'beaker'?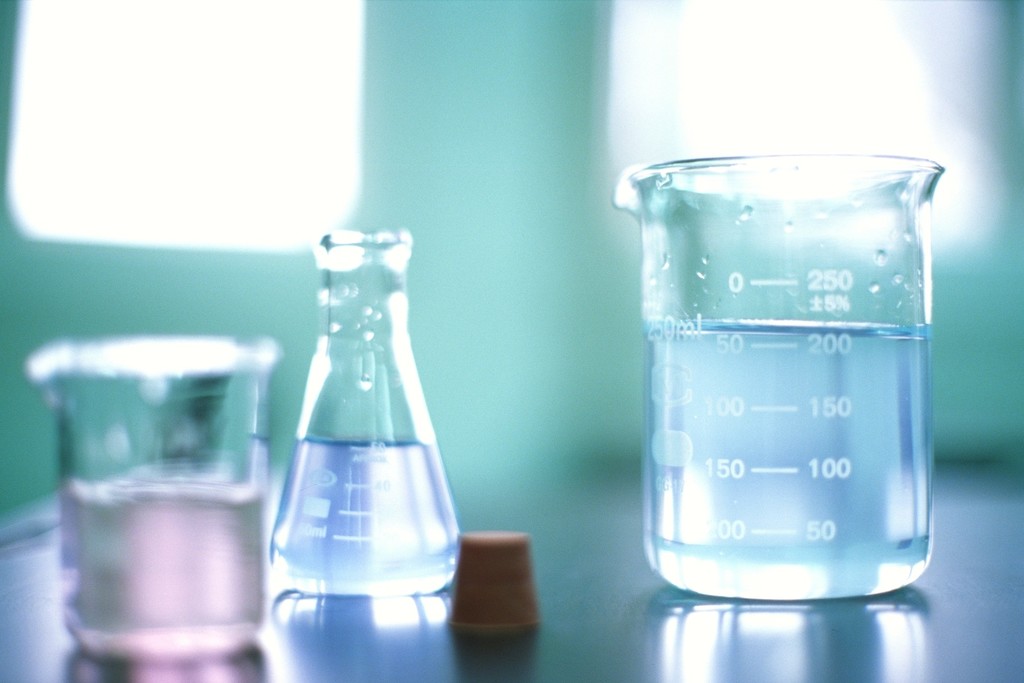
locate(27, 335, 280, 661)
